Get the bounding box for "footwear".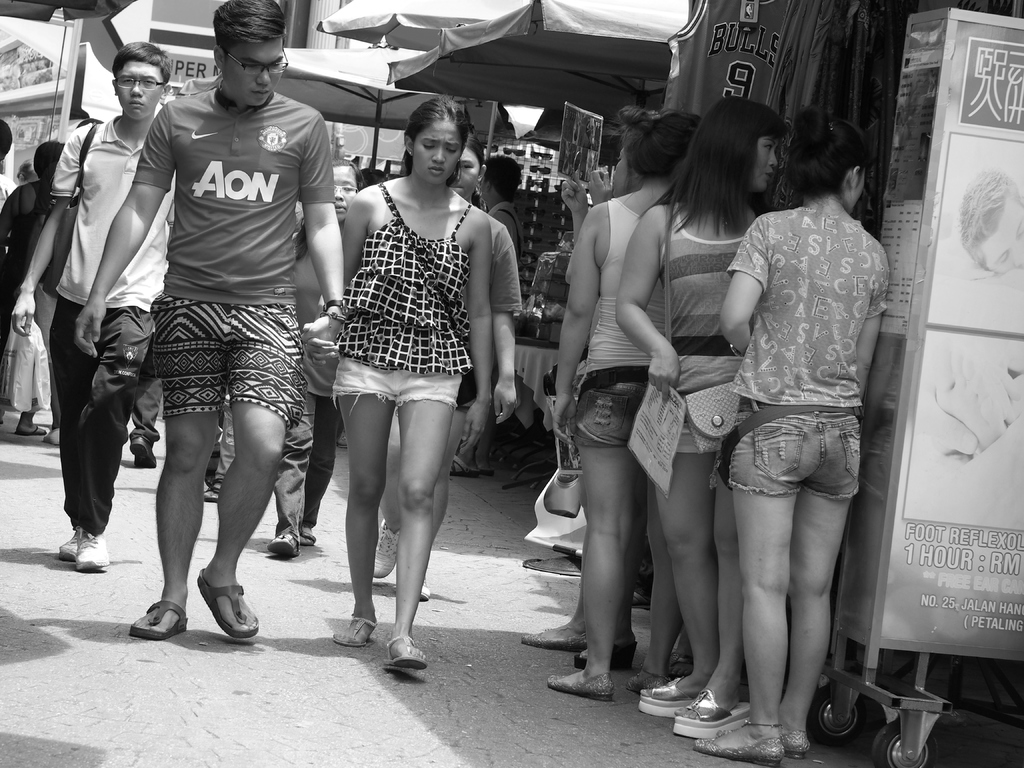
<bbox>417, 581, 433, 604</bbox>.
